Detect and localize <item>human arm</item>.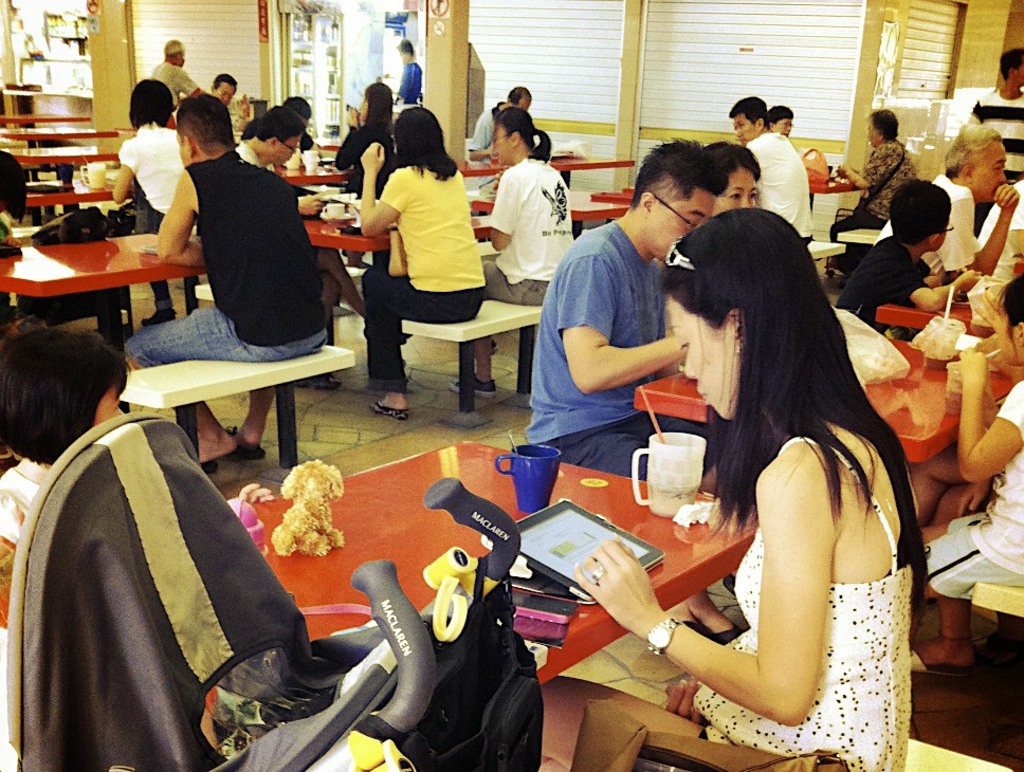
Localized at (467, 114, 481, 159).
